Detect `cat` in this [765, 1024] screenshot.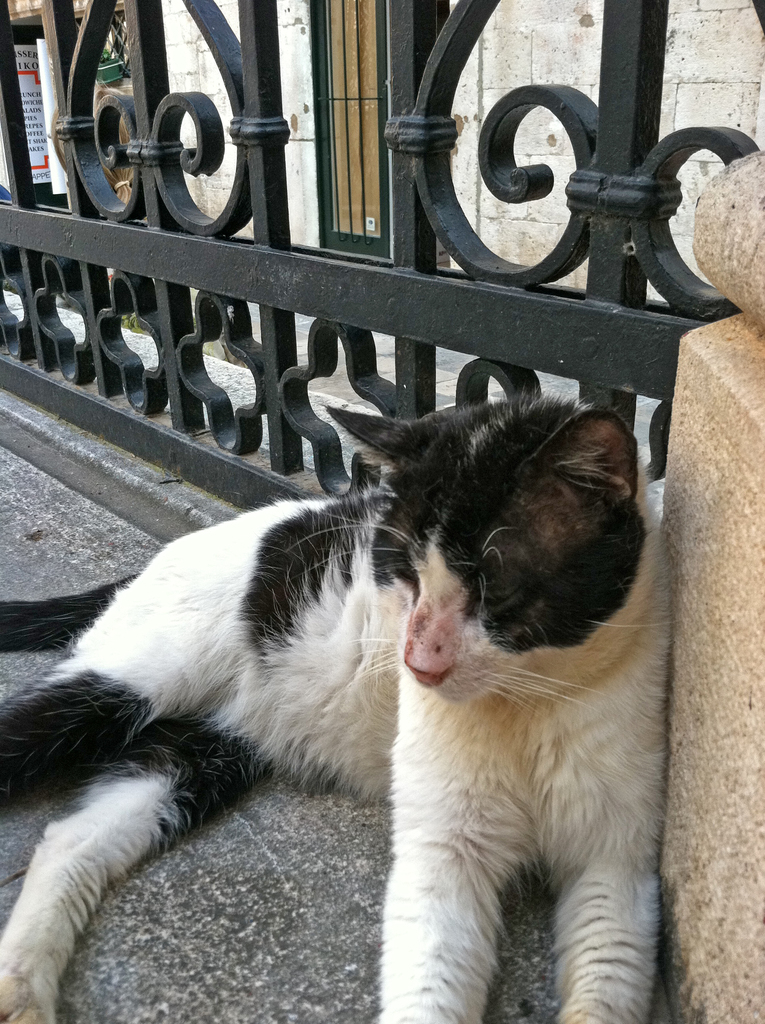
Detection: {"x1": 0, "y1": 378, "x2": 679, "y2": 1023}.
